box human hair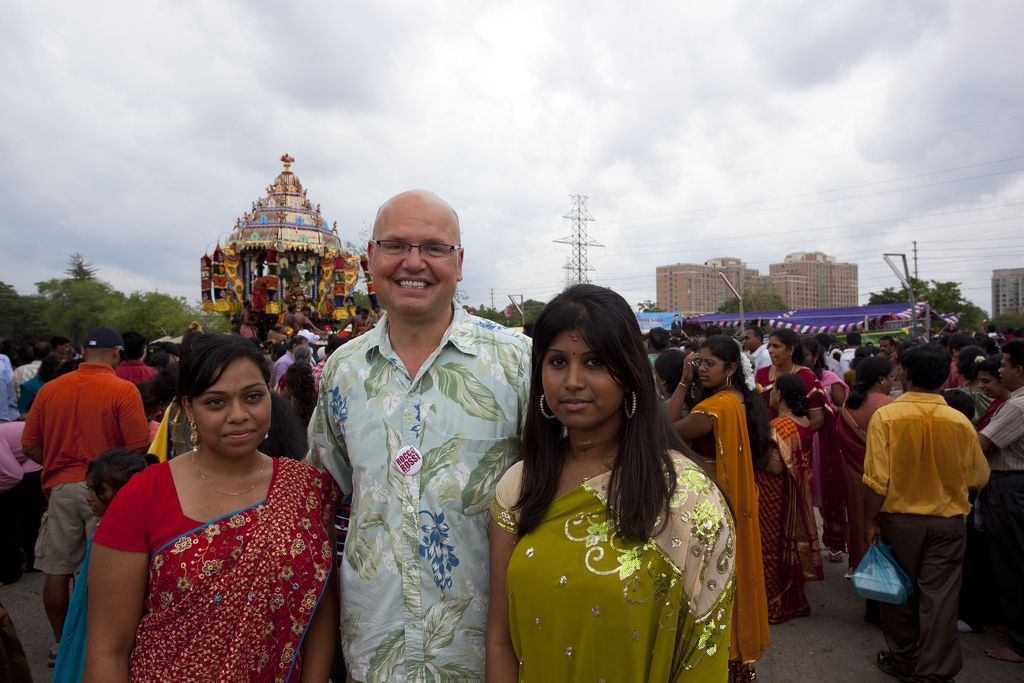
detection(56, 336, 72, 347)
